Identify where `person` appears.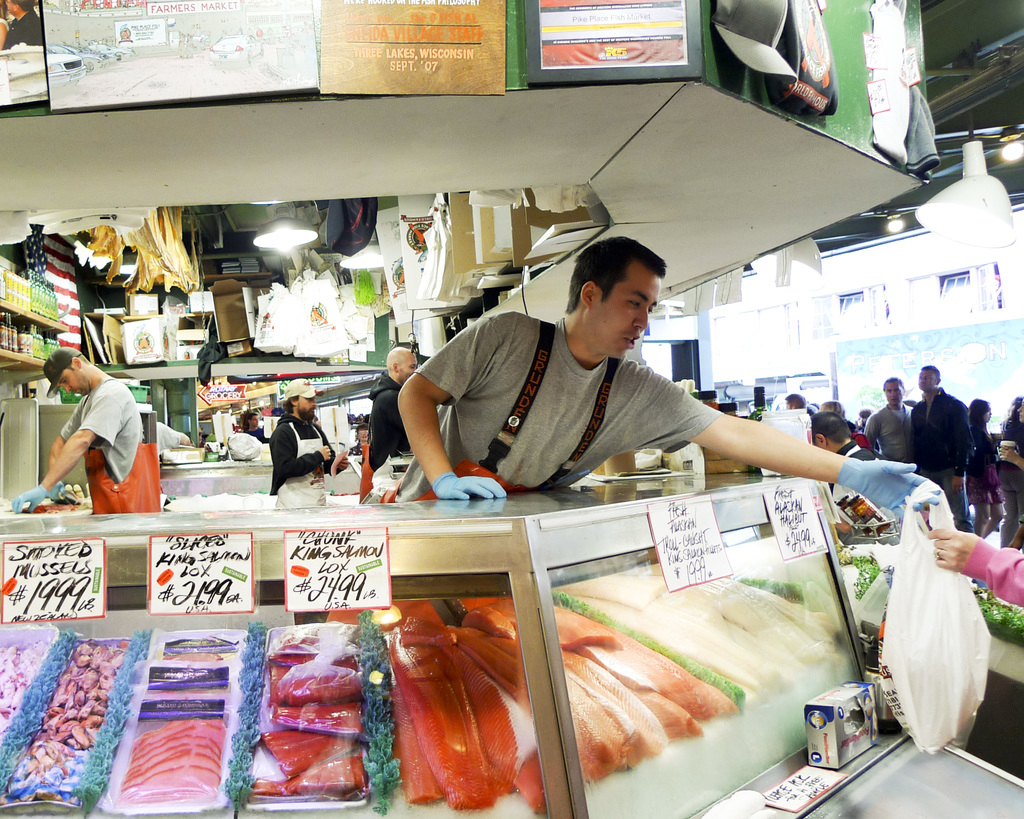
Appears at pyautogui.locateOnScreen(965, 392, 1010, 534).
